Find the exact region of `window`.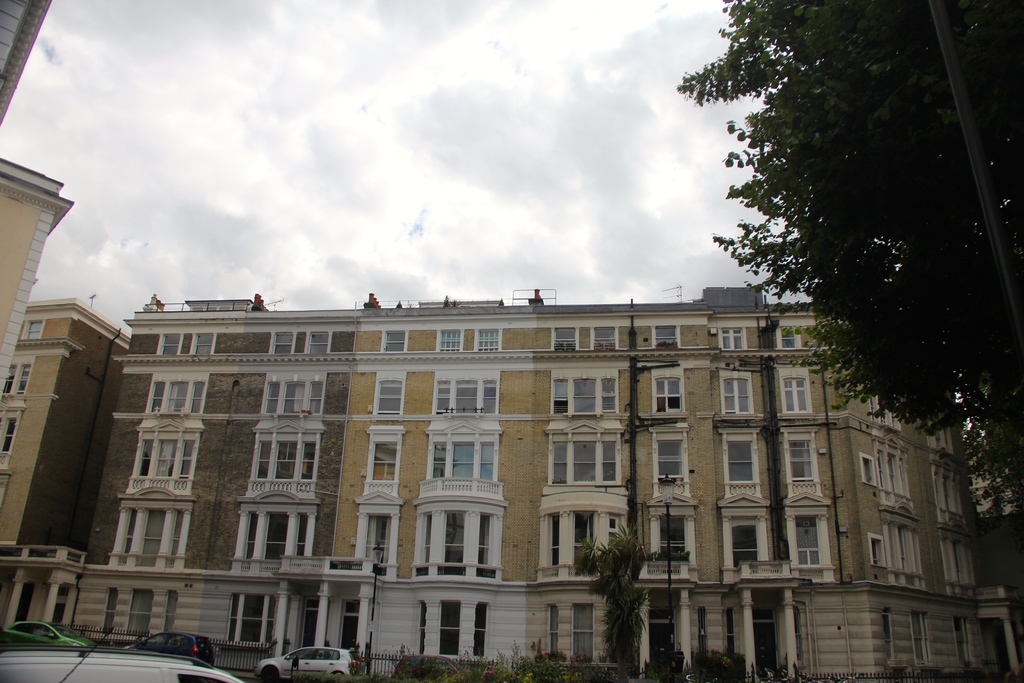
Exact region: bbox=[1, 417, 15, 450].
